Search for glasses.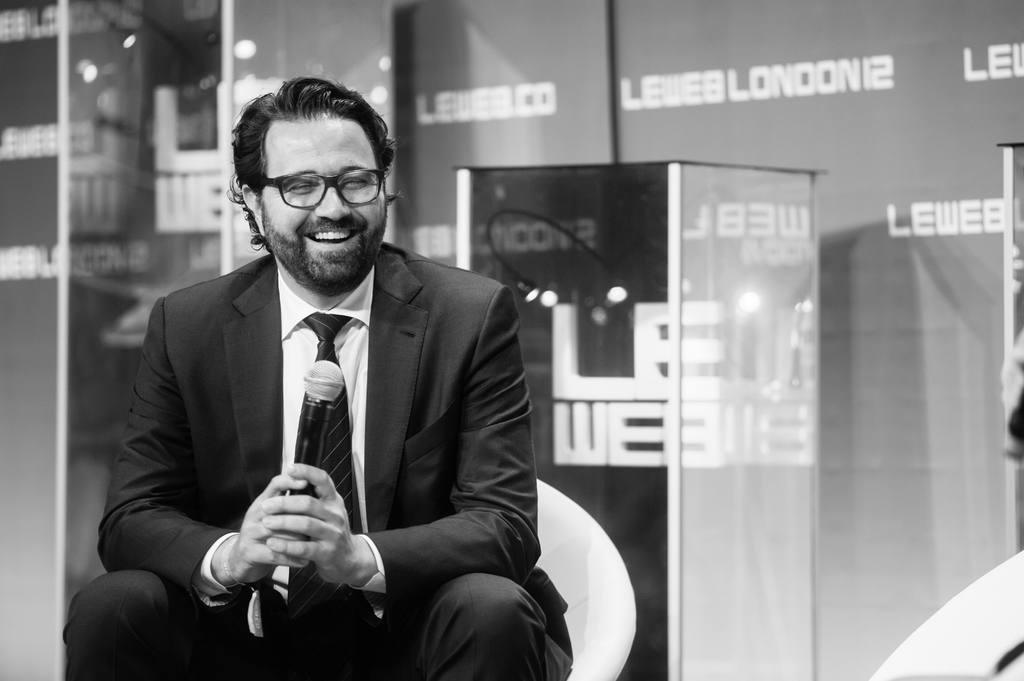
Found at [250,166,393,206].
